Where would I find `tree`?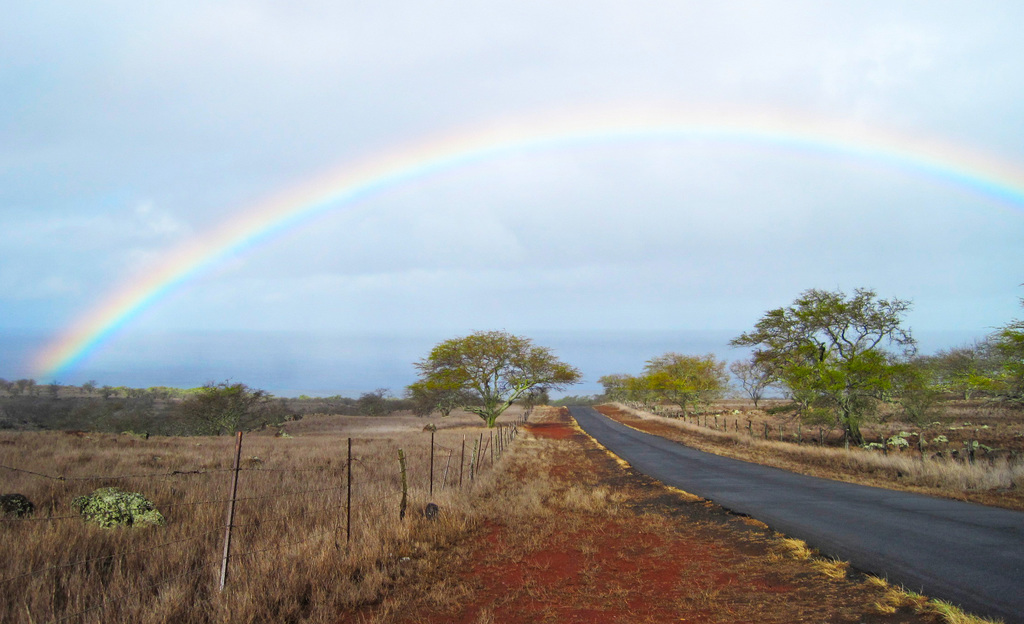
At (x1=66, y1=472, x2=166, y2=537).
